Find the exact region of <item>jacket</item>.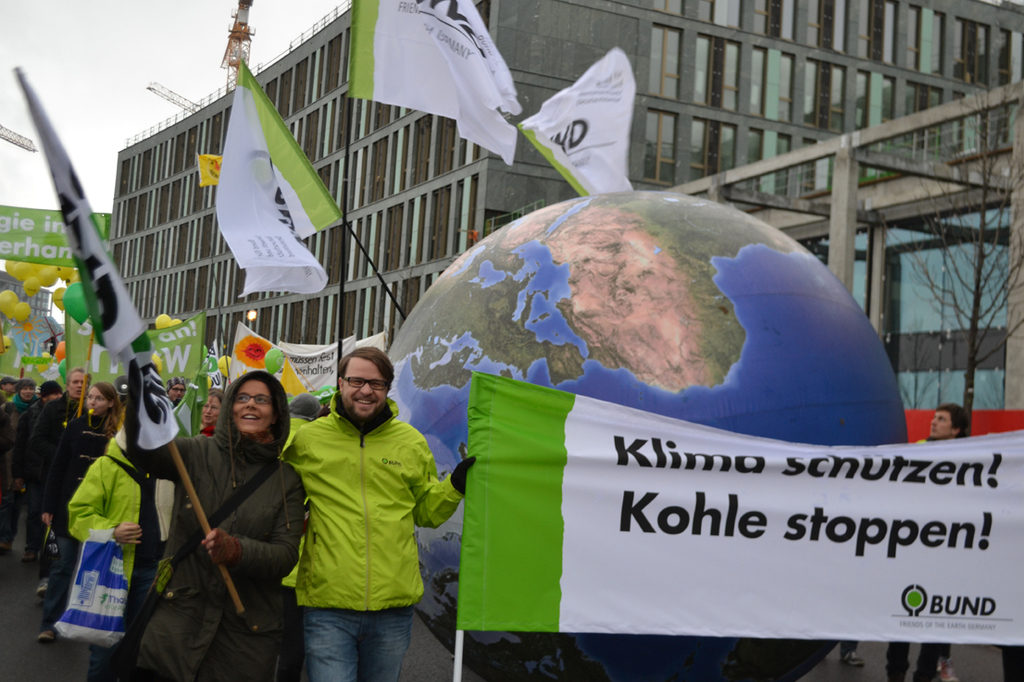
Exact region: bbox(44, 410, 115, 548).
